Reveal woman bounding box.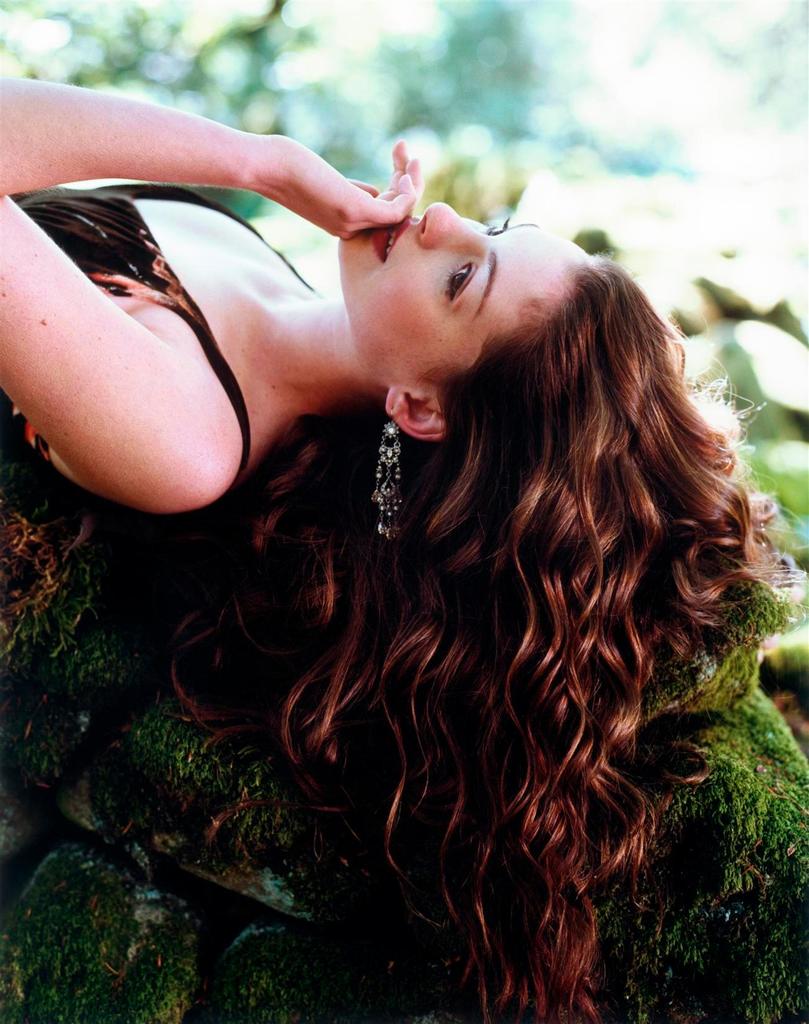
Revealed: 41/94/776/983.
